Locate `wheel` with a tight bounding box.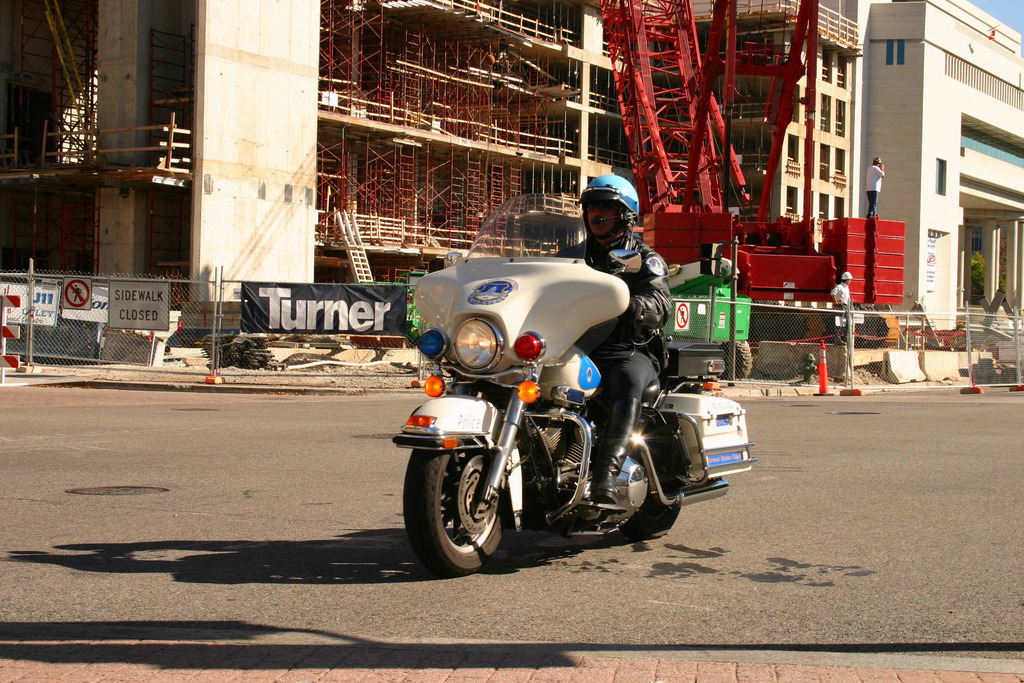
pyautogui.locateOnScreen(621, 508, 683, 539).
